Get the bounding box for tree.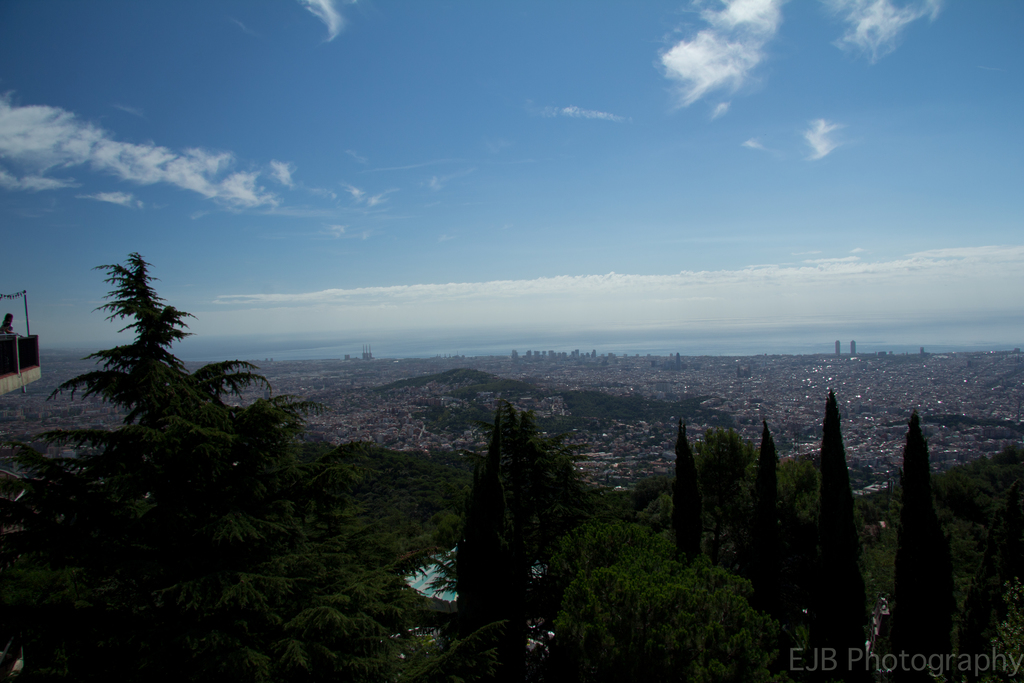
region(664, 429, 704, 559).
